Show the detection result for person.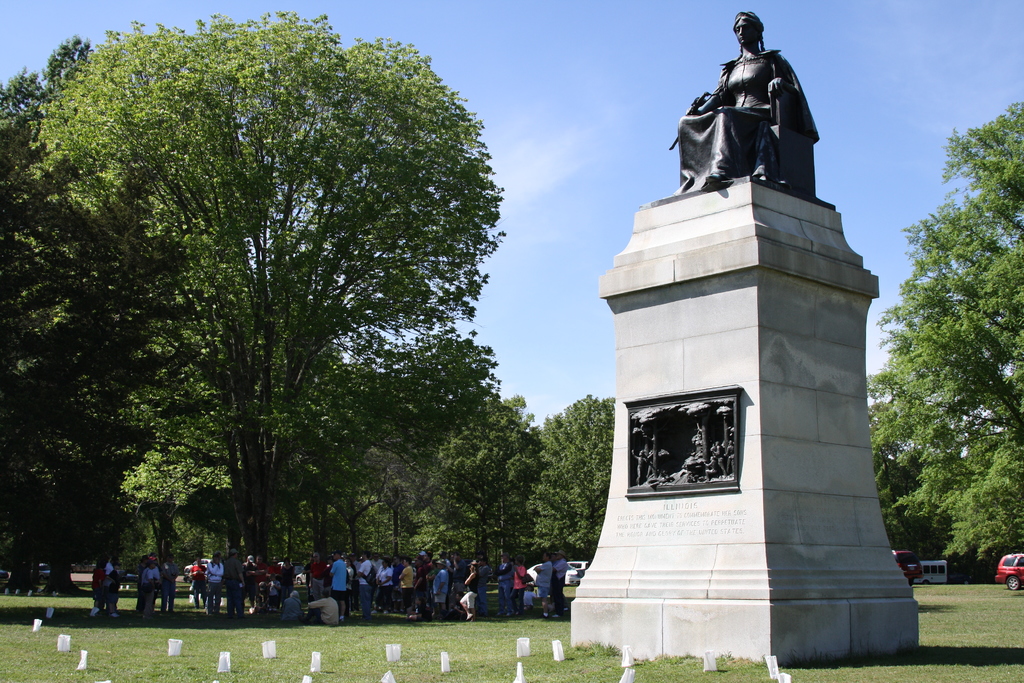
{"x1": 676, "y1": 10, "x2": 821, "y2": 200}.
